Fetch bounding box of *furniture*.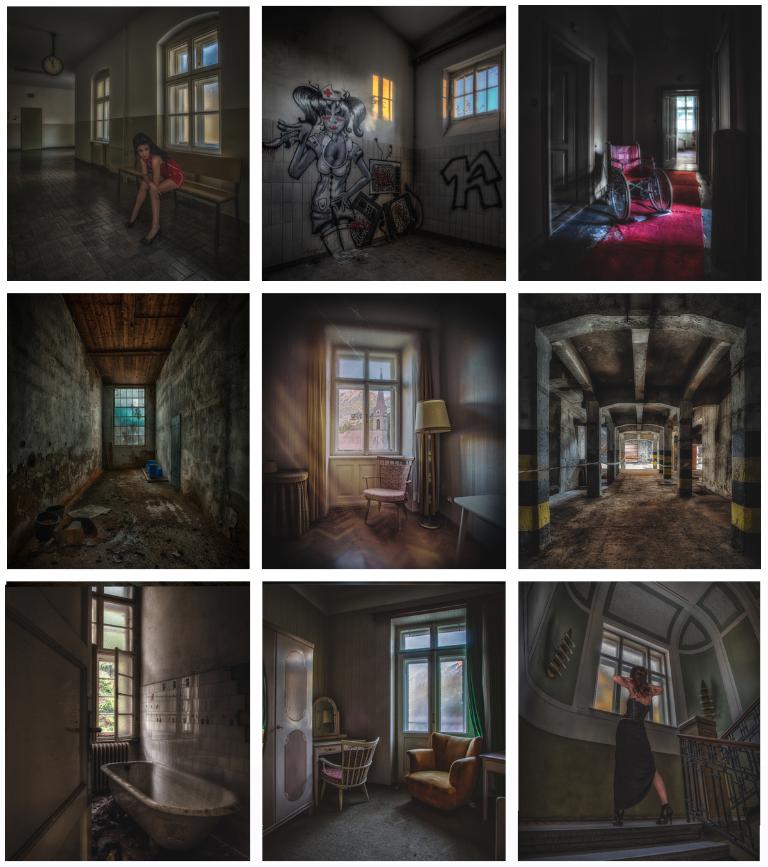
Bbox: pyautogui.locateOnScreen(480, 750, 506, 822).
